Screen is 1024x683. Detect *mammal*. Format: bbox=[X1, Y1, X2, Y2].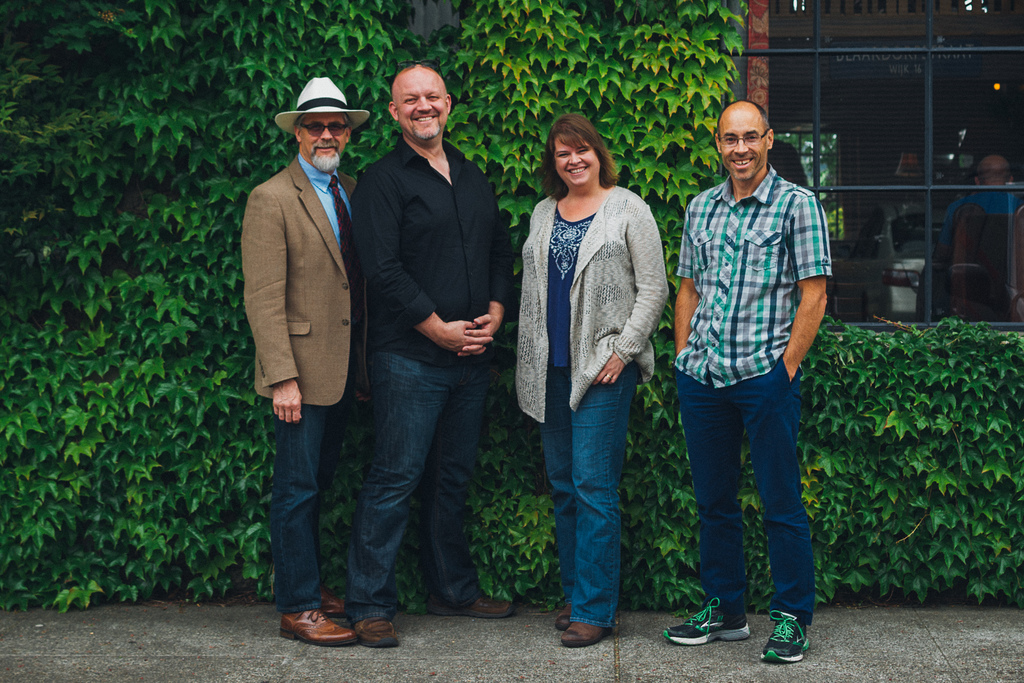
bbox=[670, 100, 835, 661].
